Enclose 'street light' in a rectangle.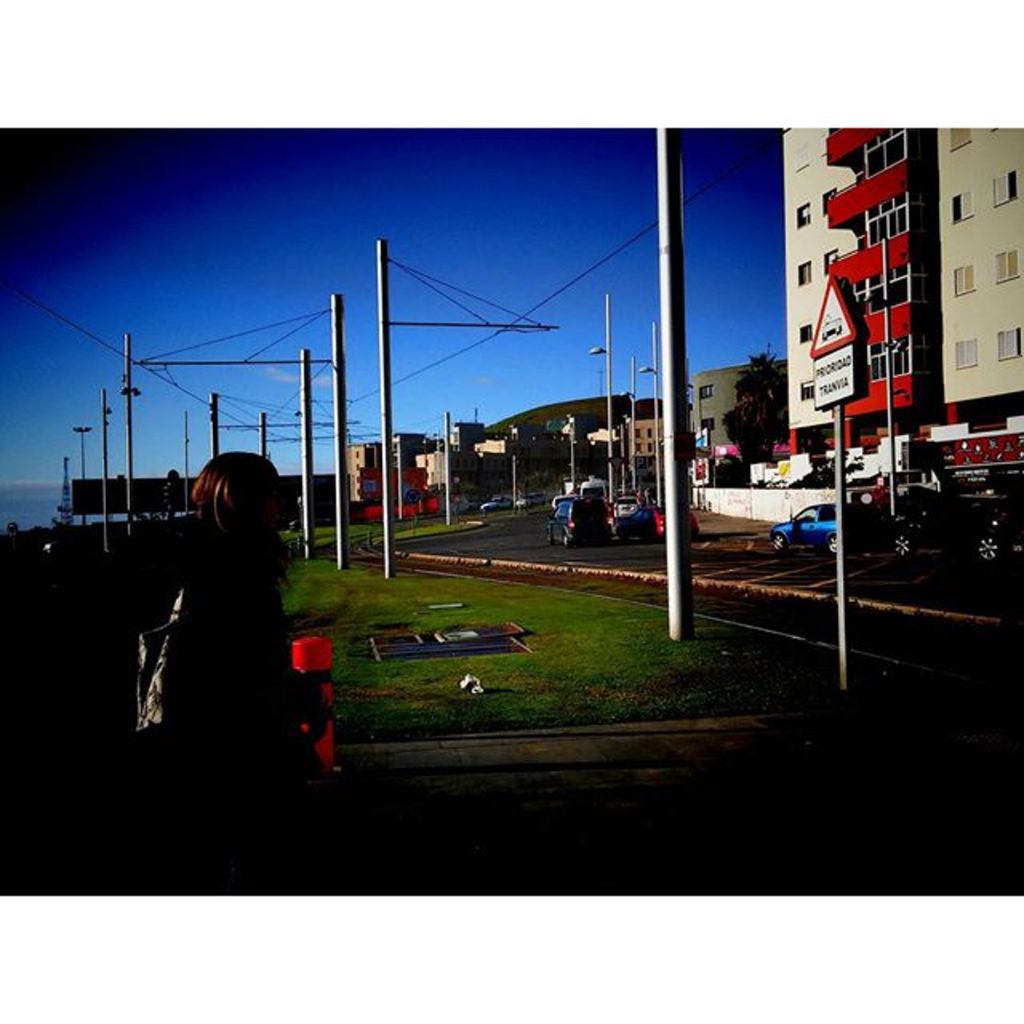
bbox=[582, 293, 619, 514].
